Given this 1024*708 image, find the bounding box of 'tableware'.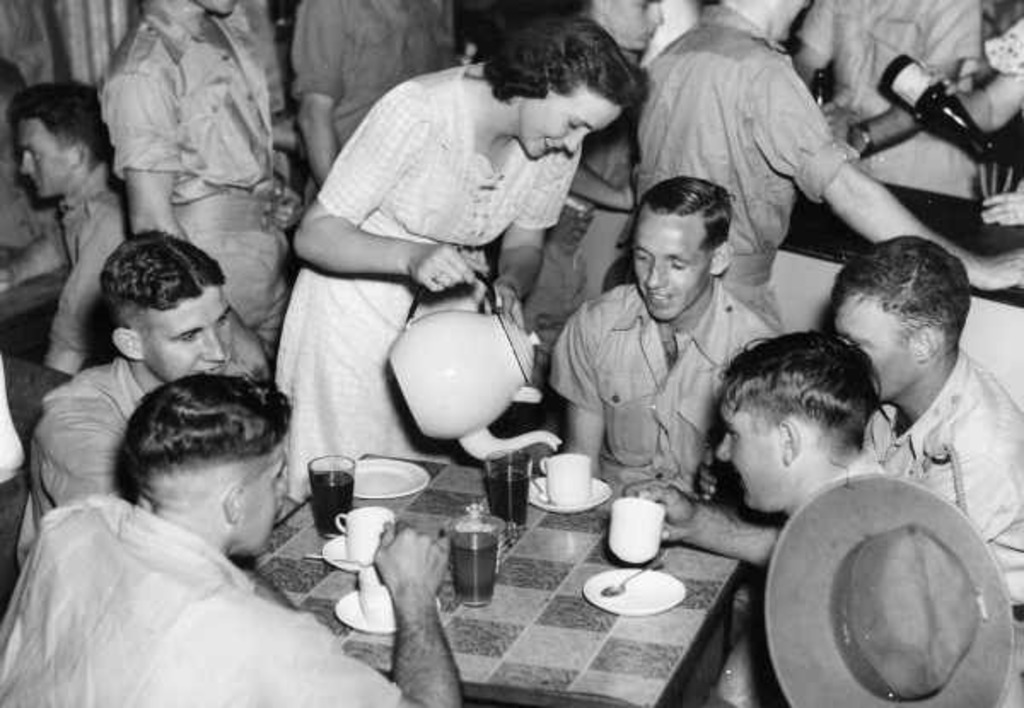
bbox(579, 563, 688, 619).
